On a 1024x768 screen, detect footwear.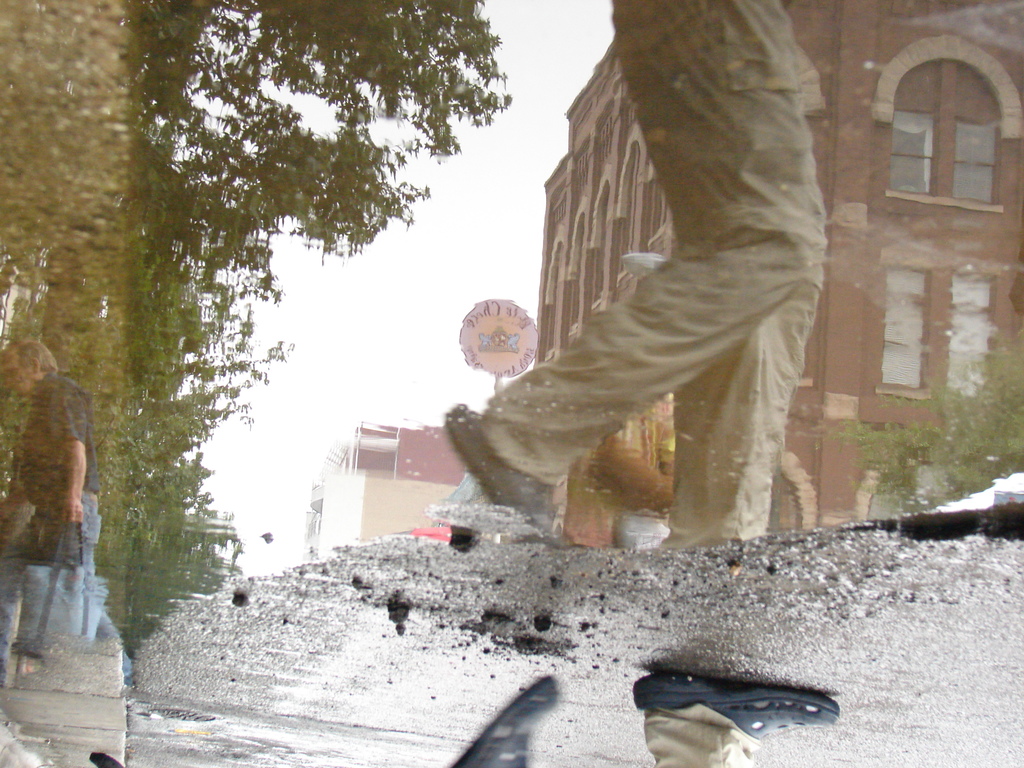
[440, 398, 573, 545].
